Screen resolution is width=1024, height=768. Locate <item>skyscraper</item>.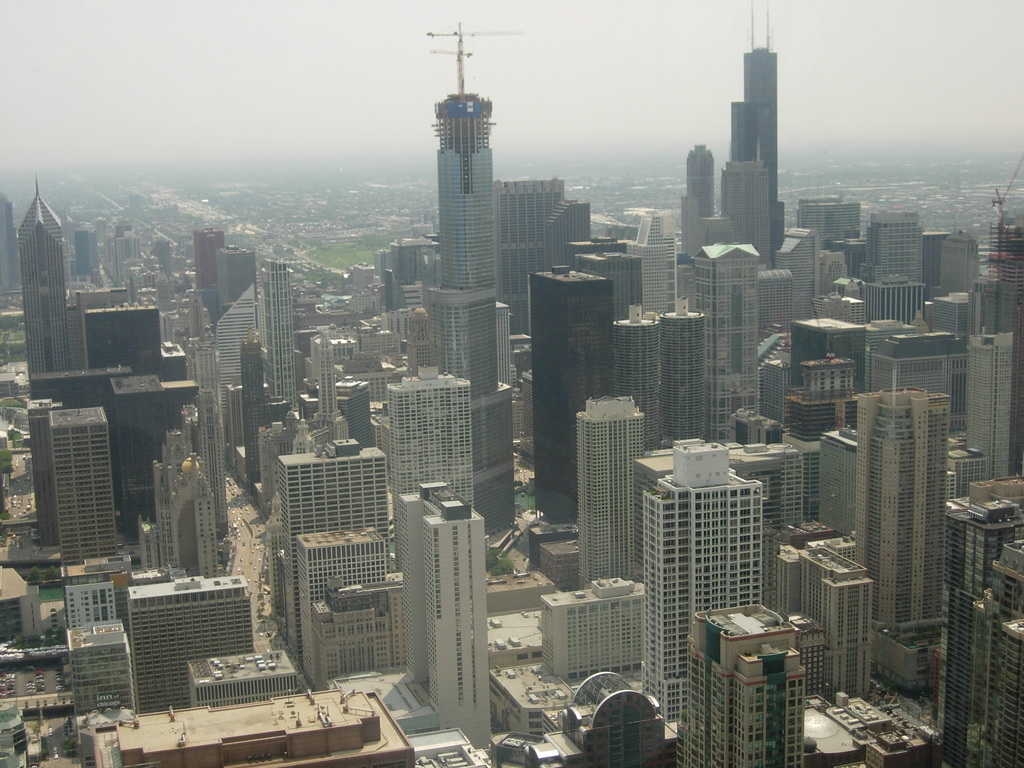
bbox=[671, 593, 813, 767].
